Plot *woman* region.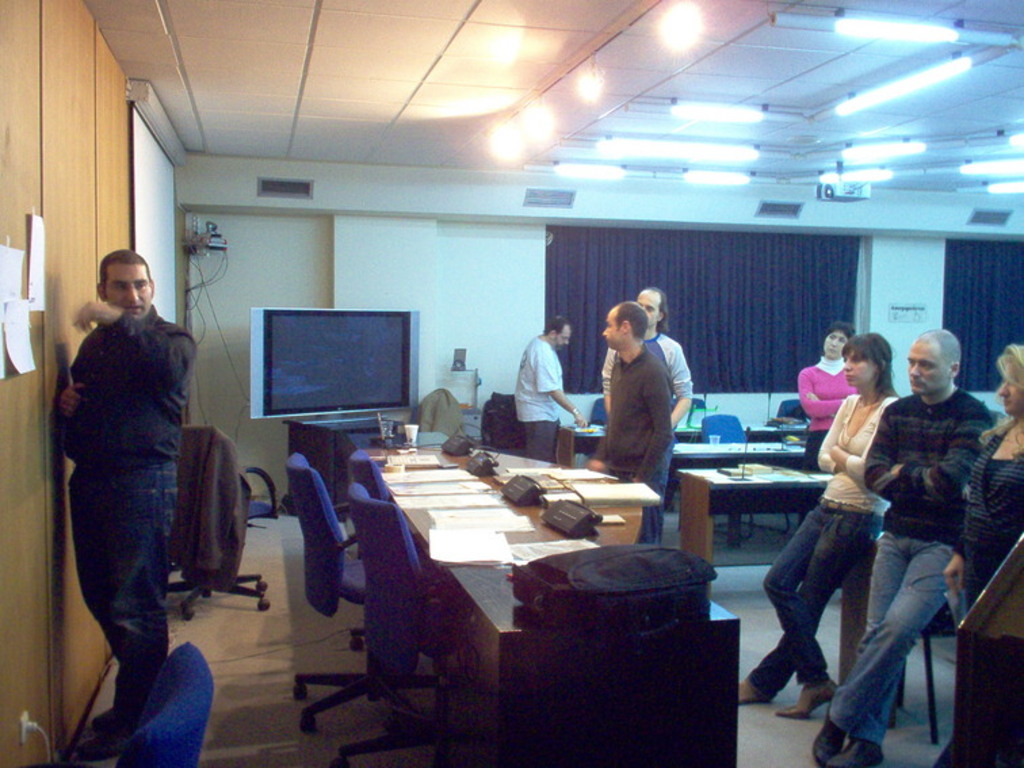
Plotted at [left=947, top=341, right=1023, bottom=608].
